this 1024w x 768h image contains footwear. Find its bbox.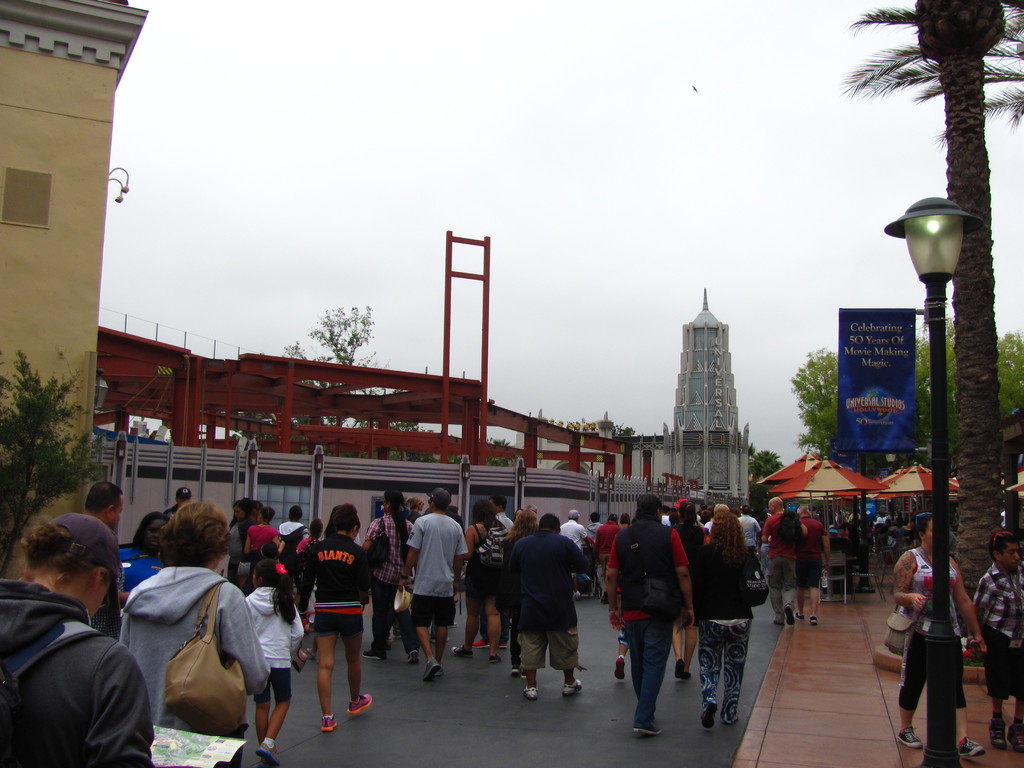
Rect(811, 616, 816, 626).
